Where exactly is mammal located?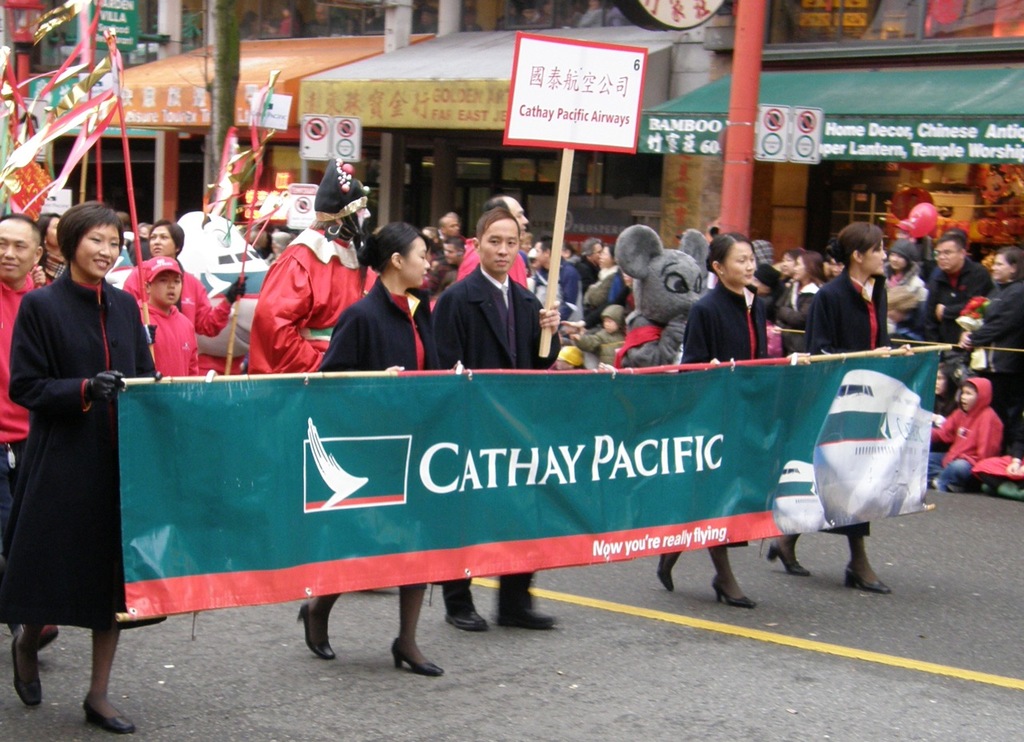
Its bounding box is pyautogui.locateOnScreen(654, 229, 772, 604).
